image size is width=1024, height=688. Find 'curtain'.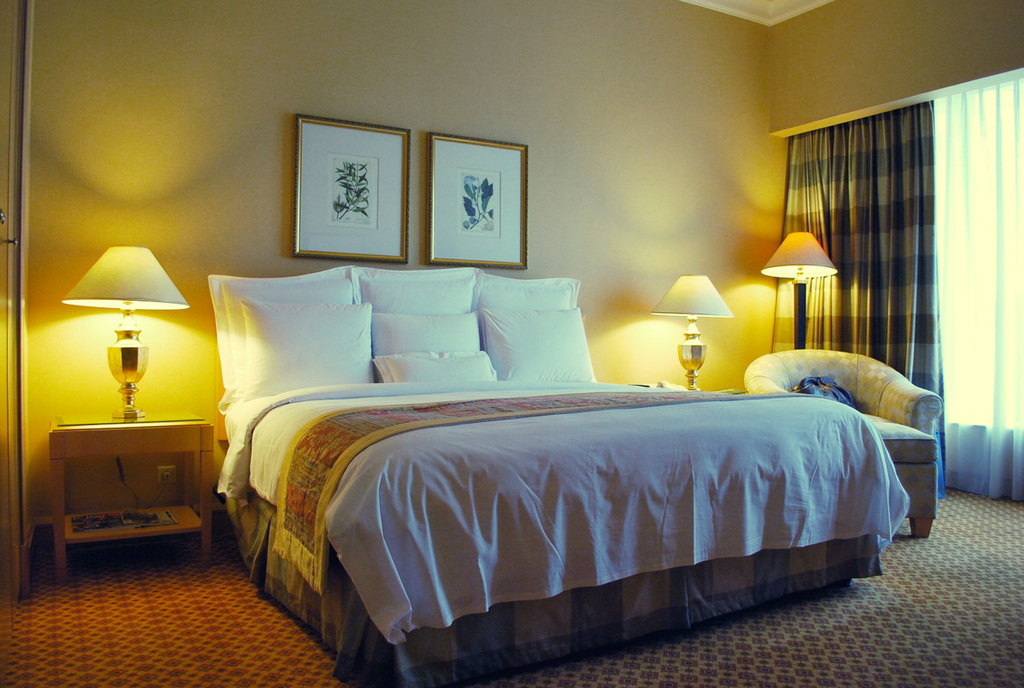
BBox(923, 67, 1023, 516).
